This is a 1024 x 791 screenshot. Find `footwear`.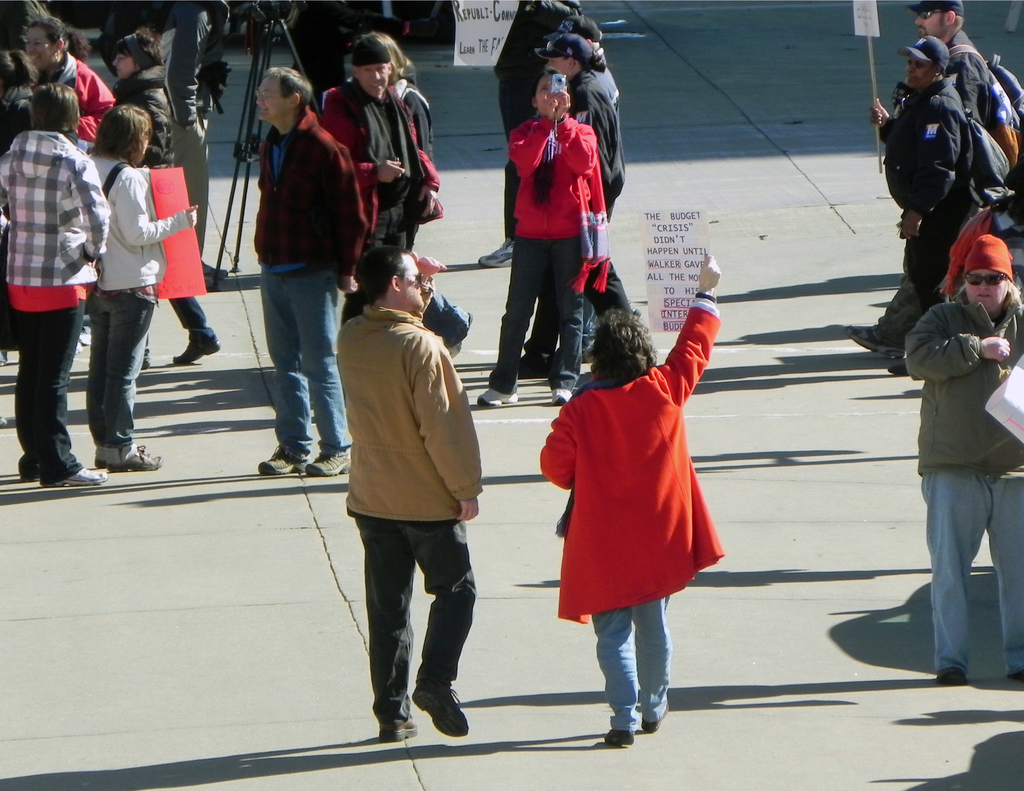
Bounding box: [79,333,94,344].
